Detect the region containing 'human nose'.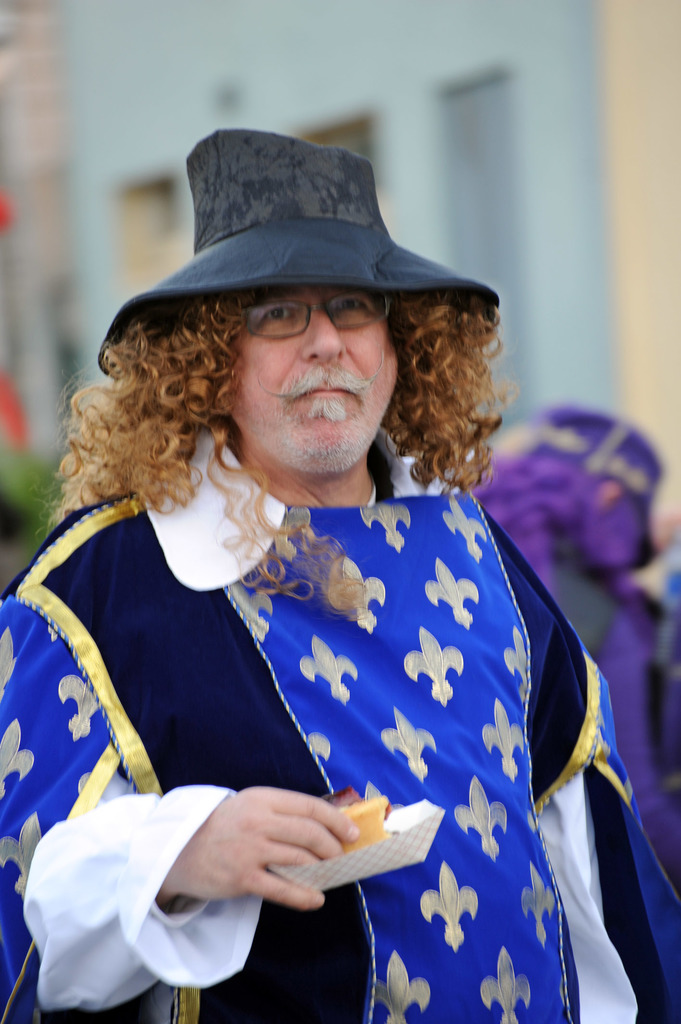
300:305:346:363.
